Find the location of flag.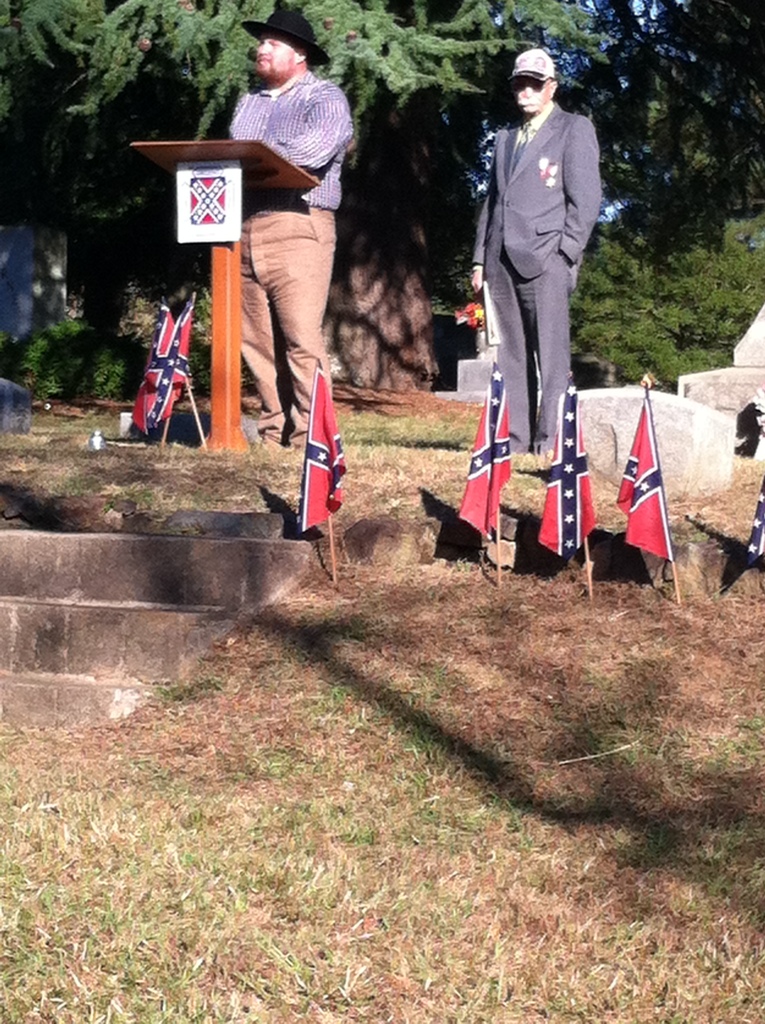
Location: (451, 369, 519, 543).
